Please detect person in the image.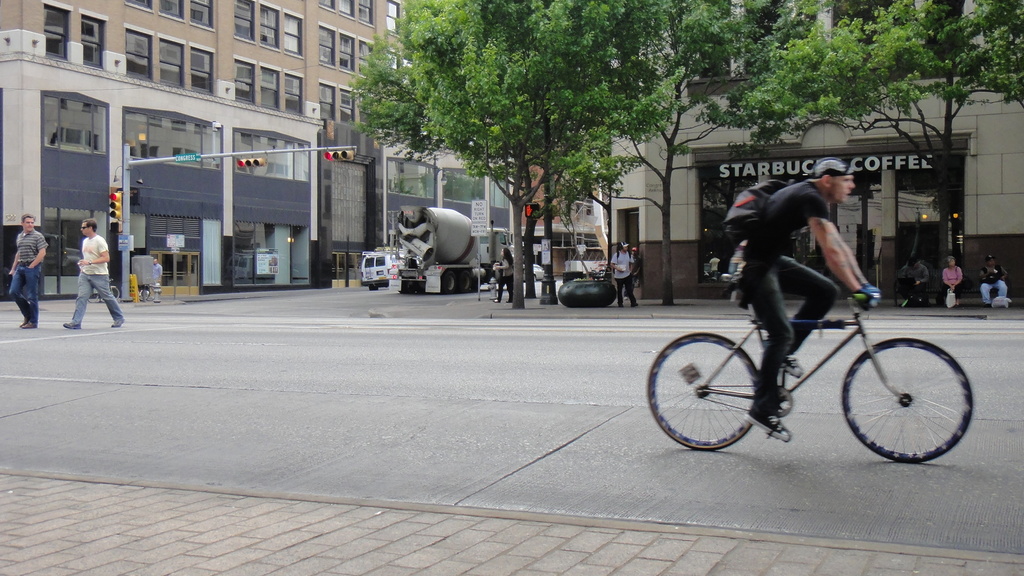
(148,263,164,297).
